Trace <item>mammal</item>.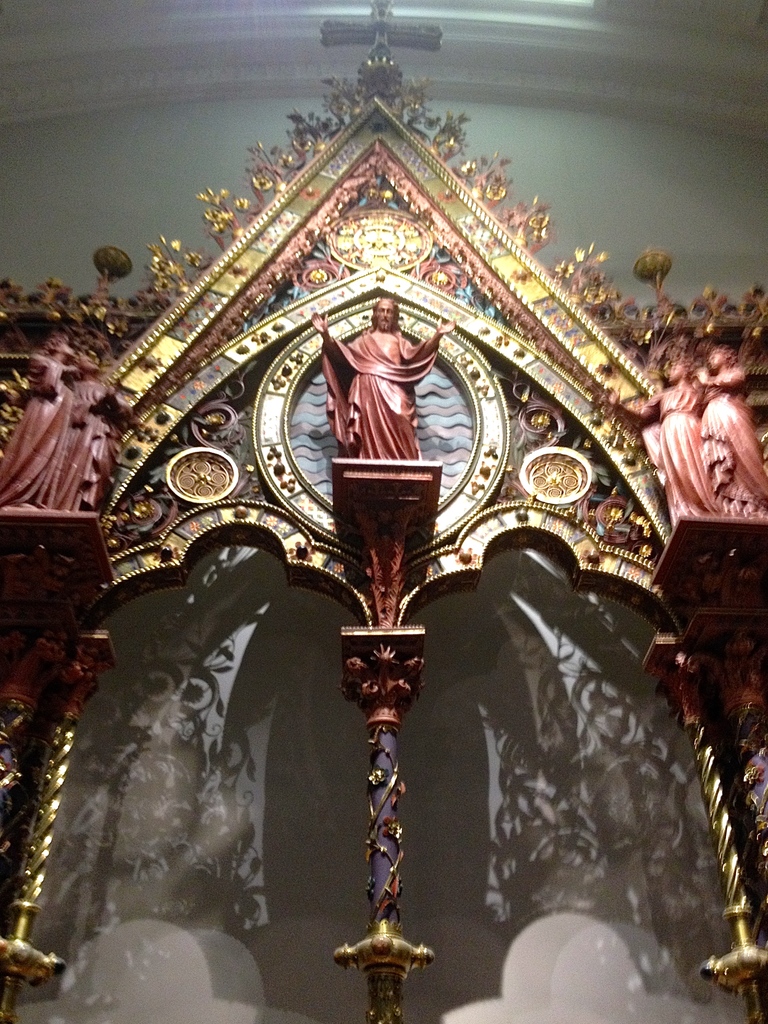
Traced to (x1=68, y1=355, x2=133, y2=509).
